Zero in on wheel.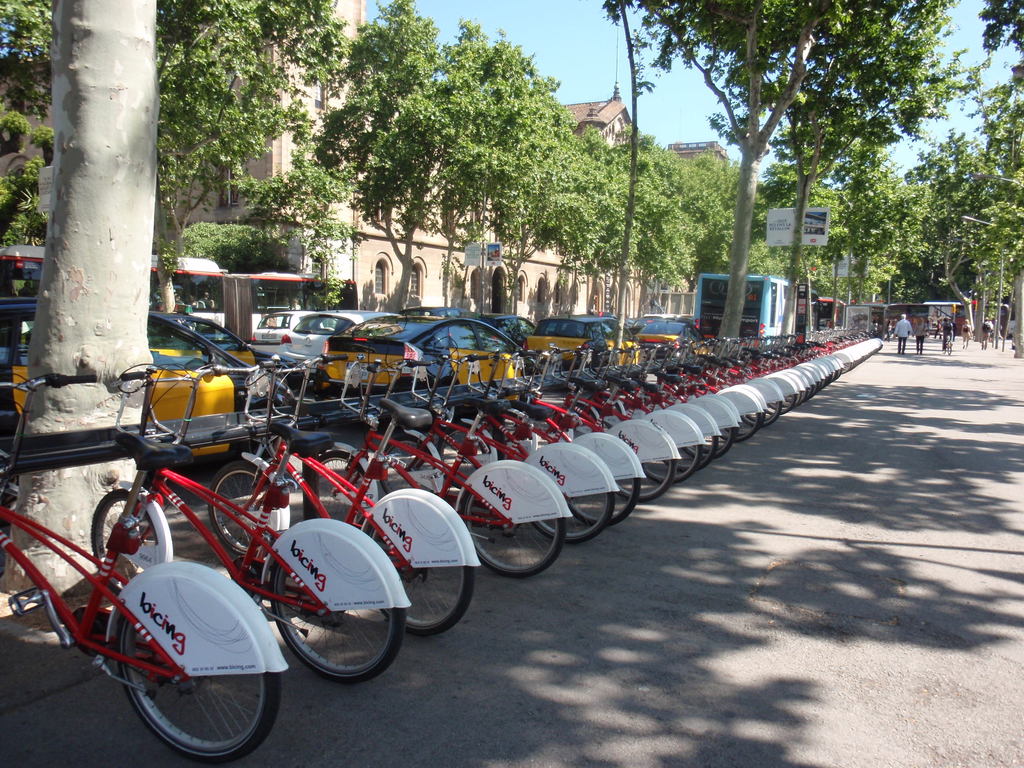
Zeroed in: 644/445/702/484.
